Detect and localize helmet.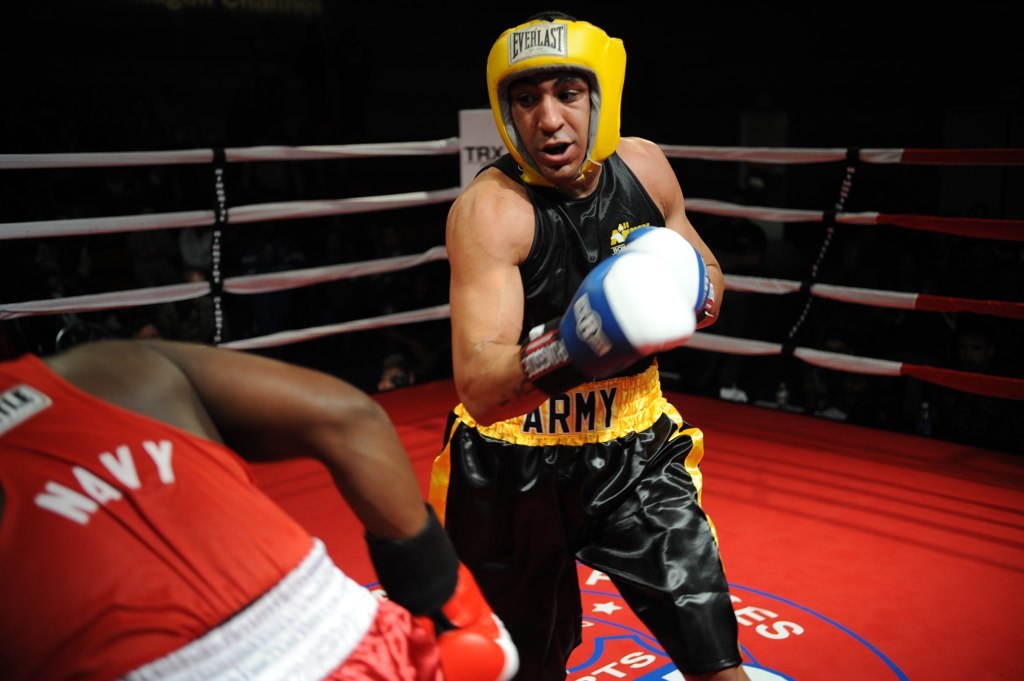
Localized at bbox=(487, 19, 626, 197).
